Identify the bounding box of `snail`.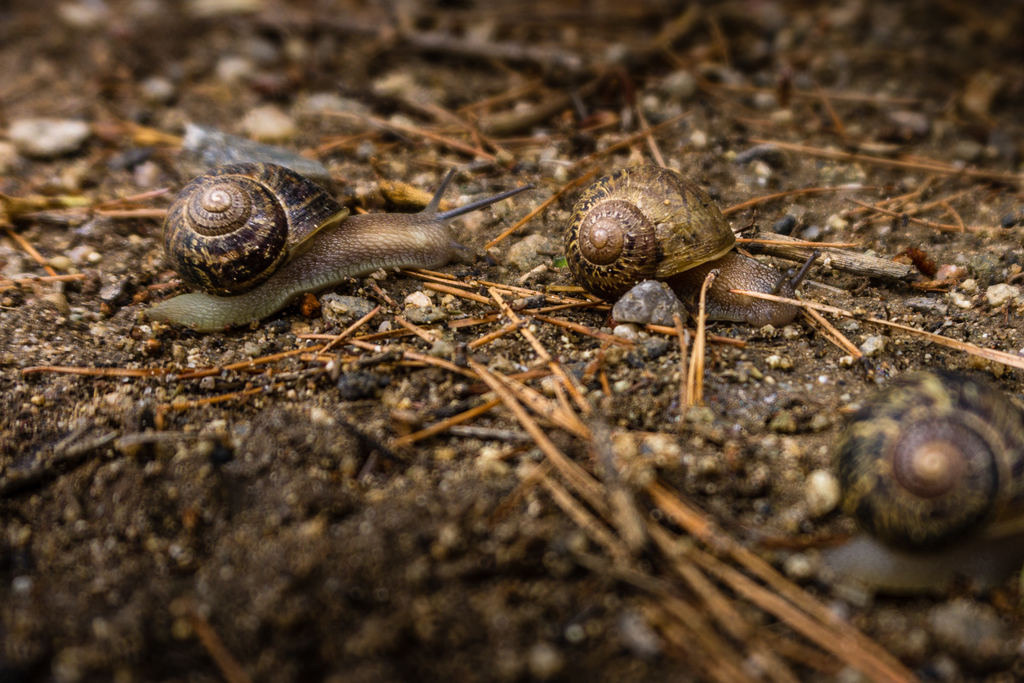
[x1=812, y1=370, x2=1023, y2=588].
